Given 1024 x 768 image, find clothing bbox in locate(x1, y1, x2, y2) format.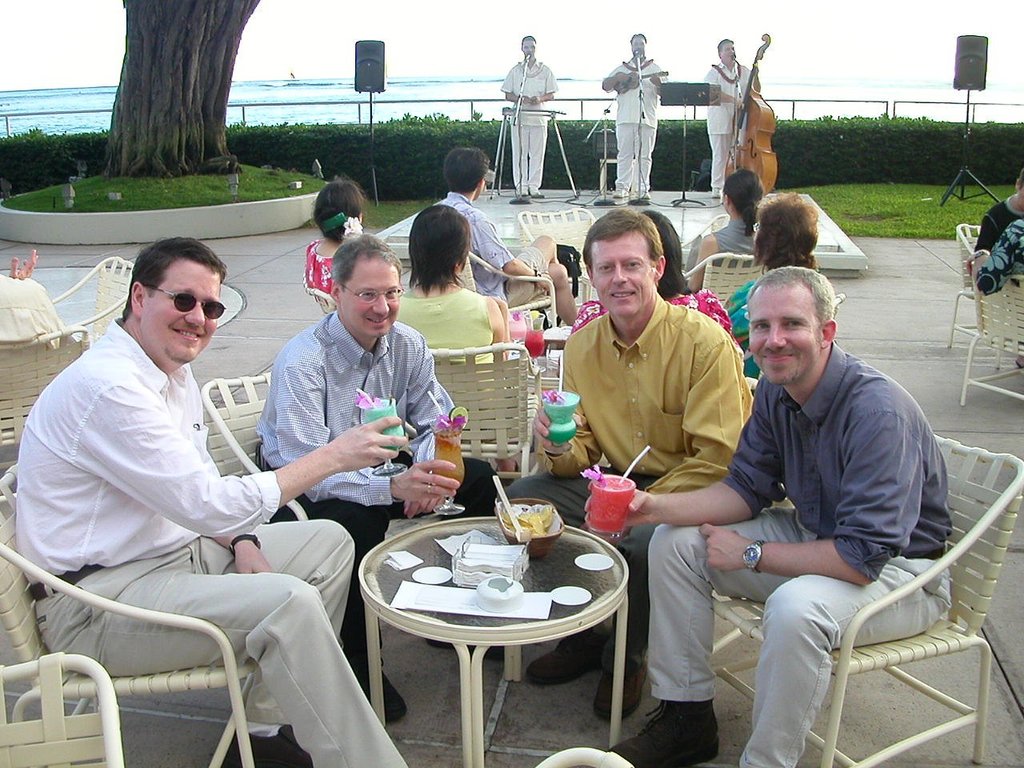
locate(602, 50, 666, 198).
